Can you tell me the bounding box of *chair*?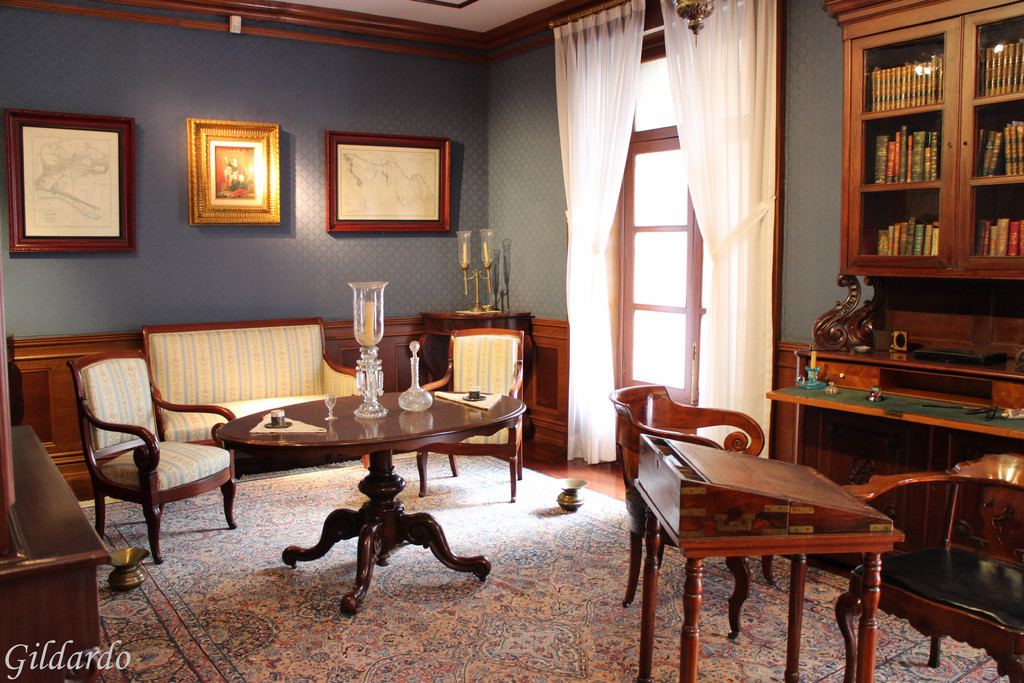
left=607, top=381, right=776, bottom=638.
